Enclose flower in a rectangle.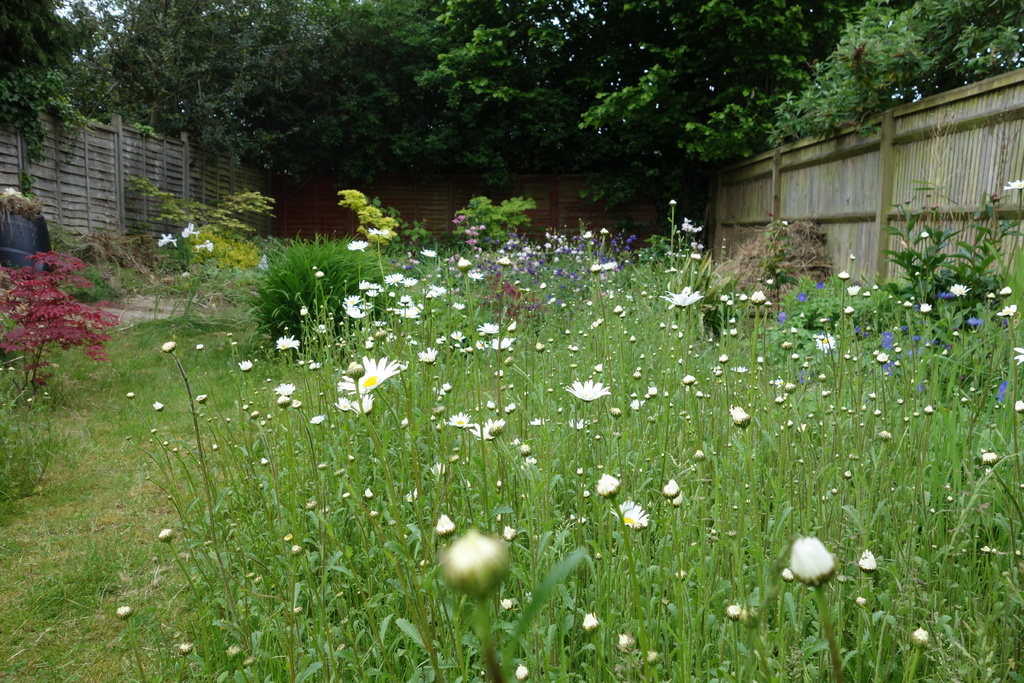
(left=856, top=552, right=876, bottom=577).
